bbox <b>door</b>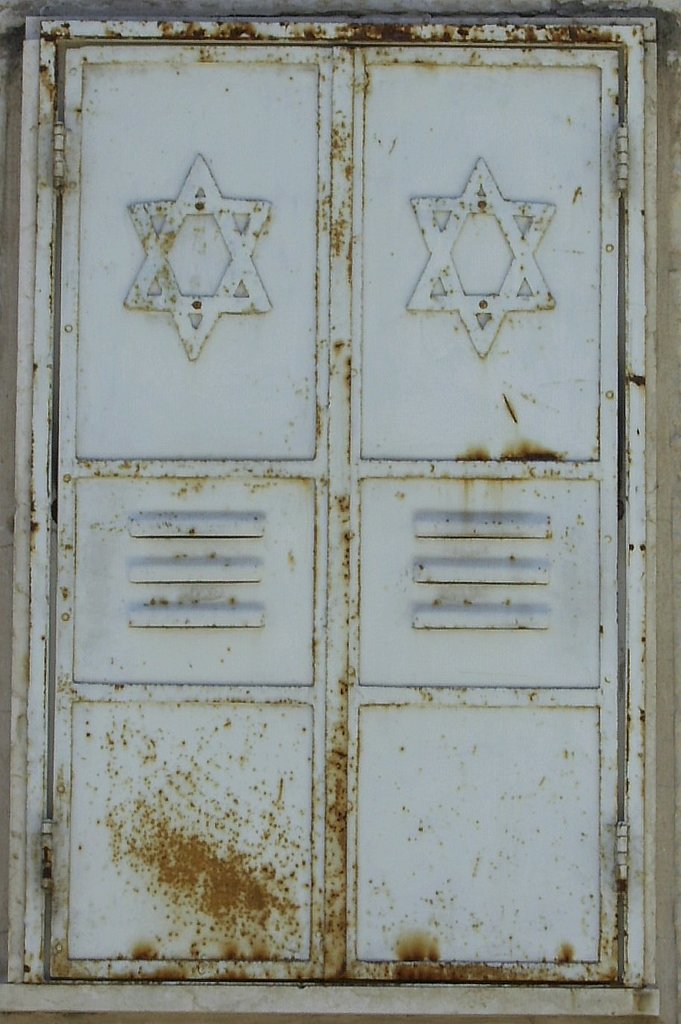
box(19, 1, 655, 1012)
